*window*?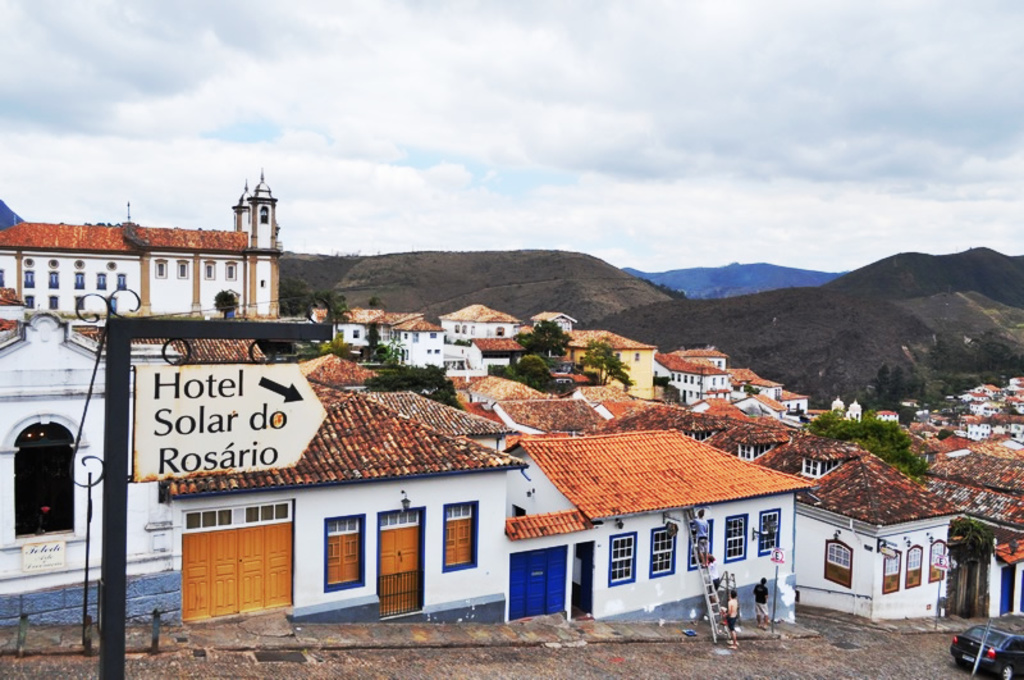
(left=667, top=370, right=675, bottom=382)
